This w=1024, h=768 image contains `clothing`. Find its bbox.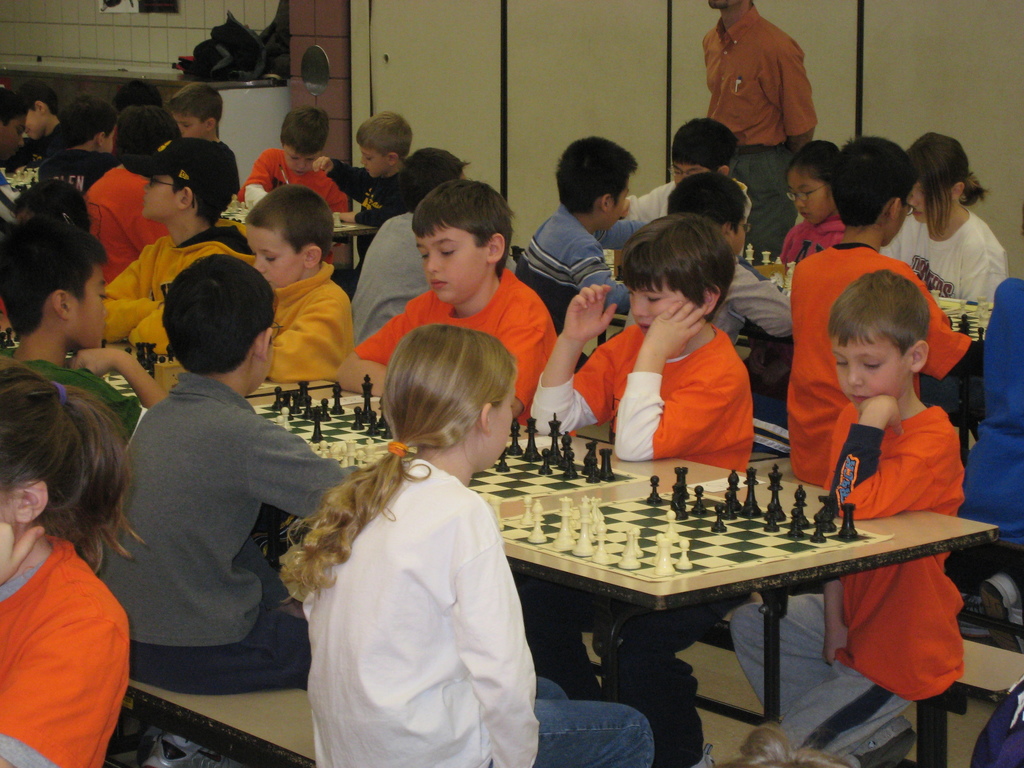
detection(12, 349, 144, 446).
